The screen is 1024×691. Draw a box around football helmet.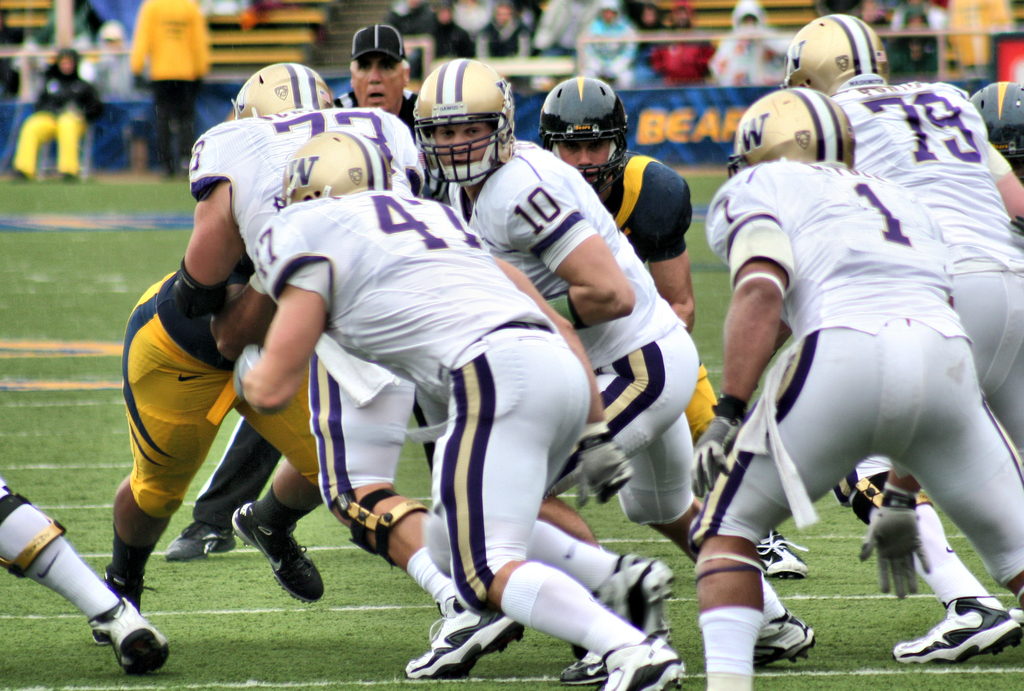
region(732, 87, 856, 172).
